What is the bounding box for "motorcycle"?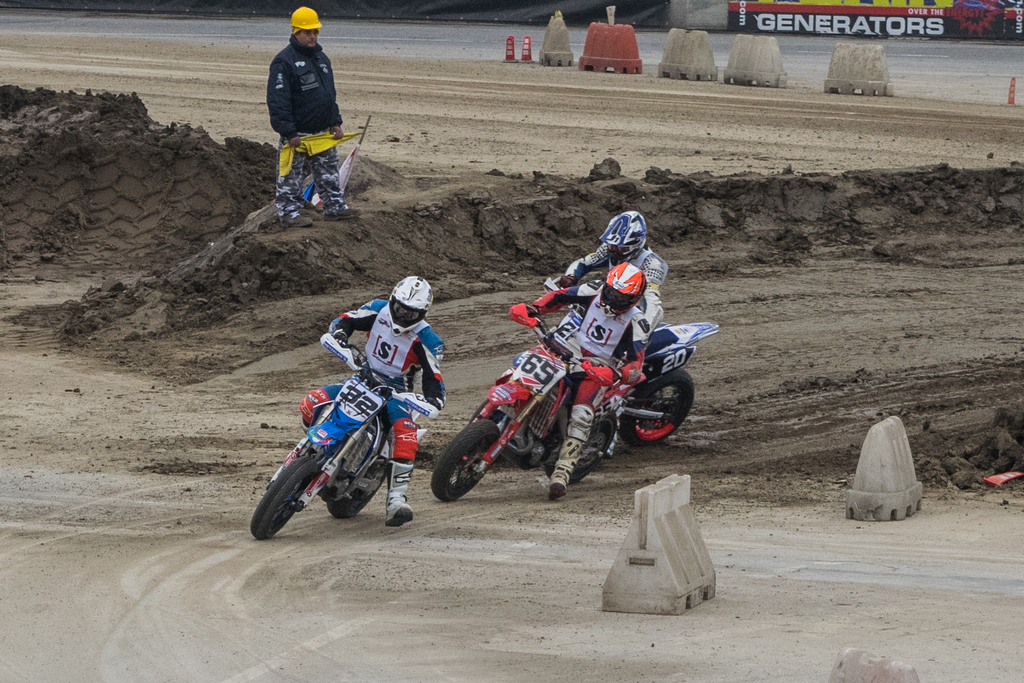
(x1=430, y1=313, x2=720, y2=500).
